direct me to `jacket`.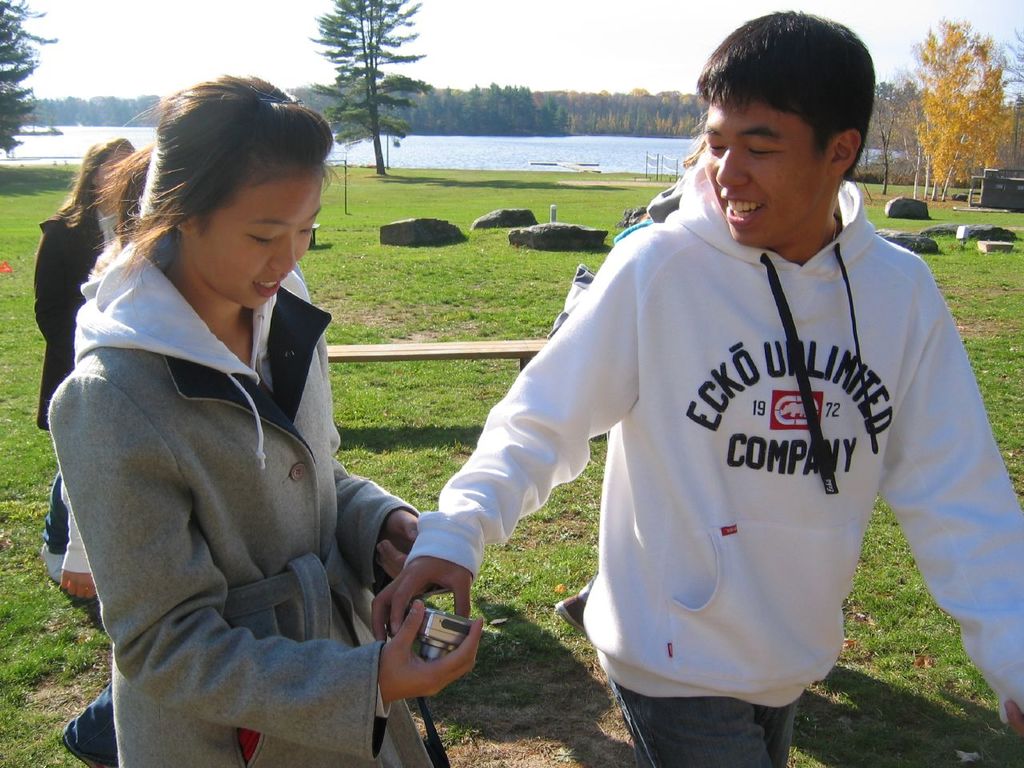
Direction: crop(503, 113, 986, 728).
